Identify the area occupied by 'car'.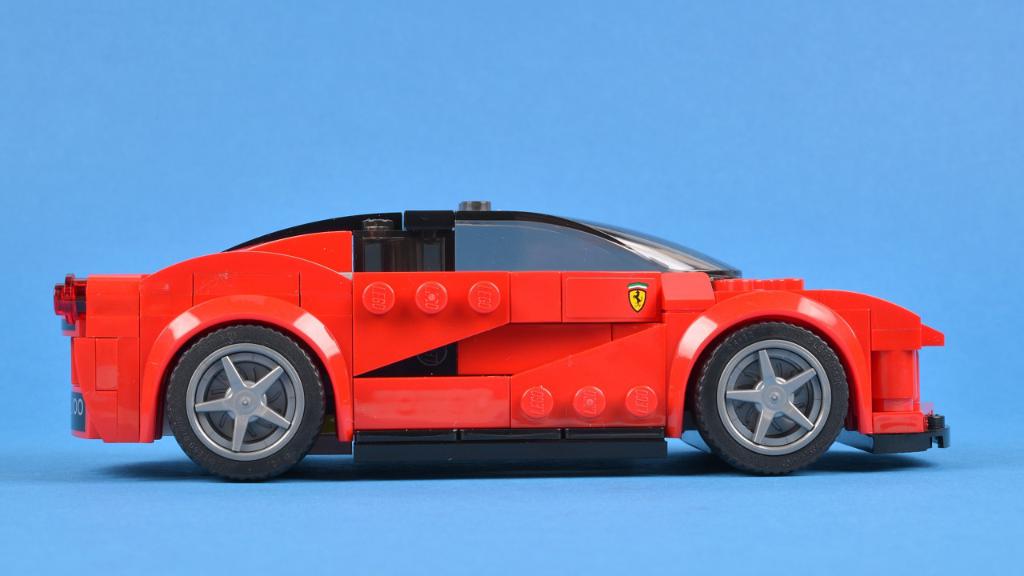
Area: (57, 185, 910, 475).
